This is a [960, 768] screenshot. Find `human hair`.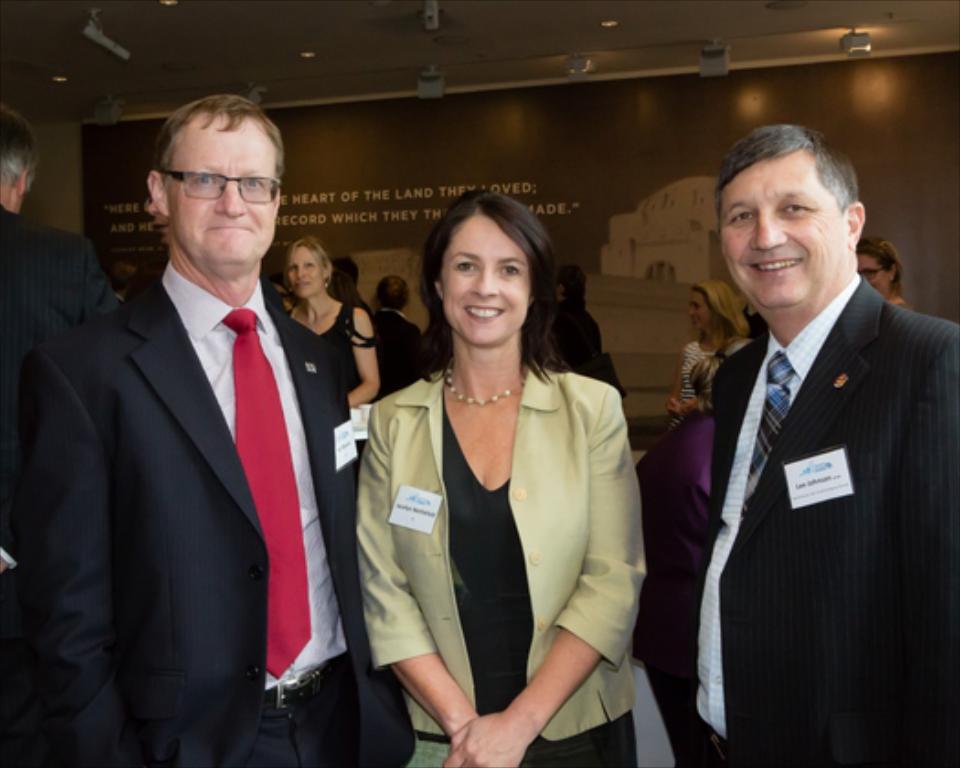
Bounding box: <box>331,254,357,289</box>.
